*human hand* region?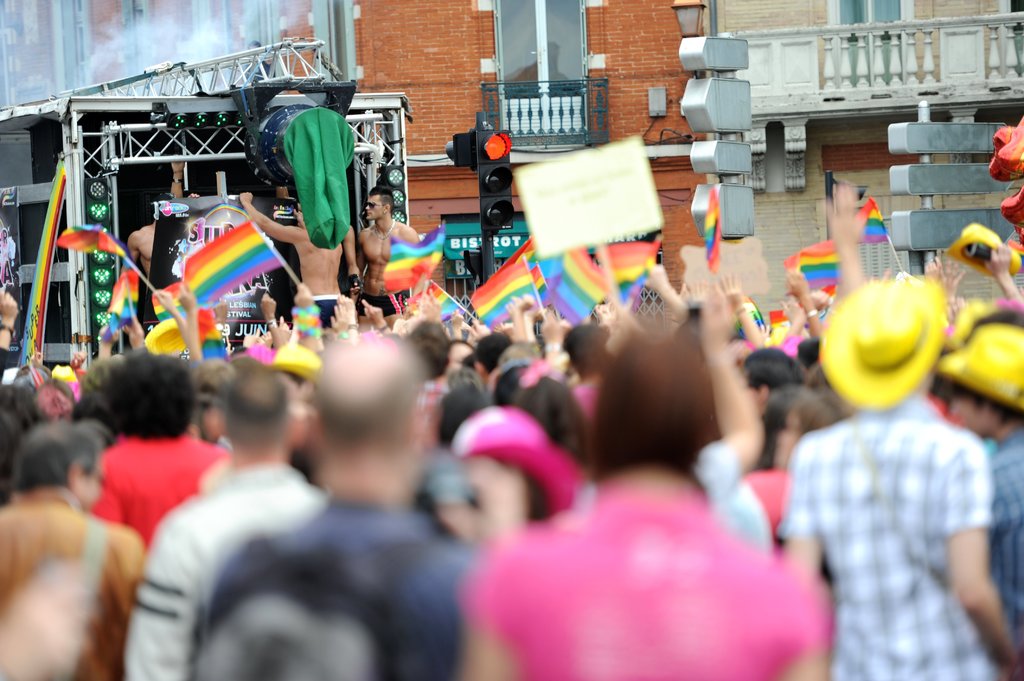
x1=239 y1=193 x2=251 y2=200
